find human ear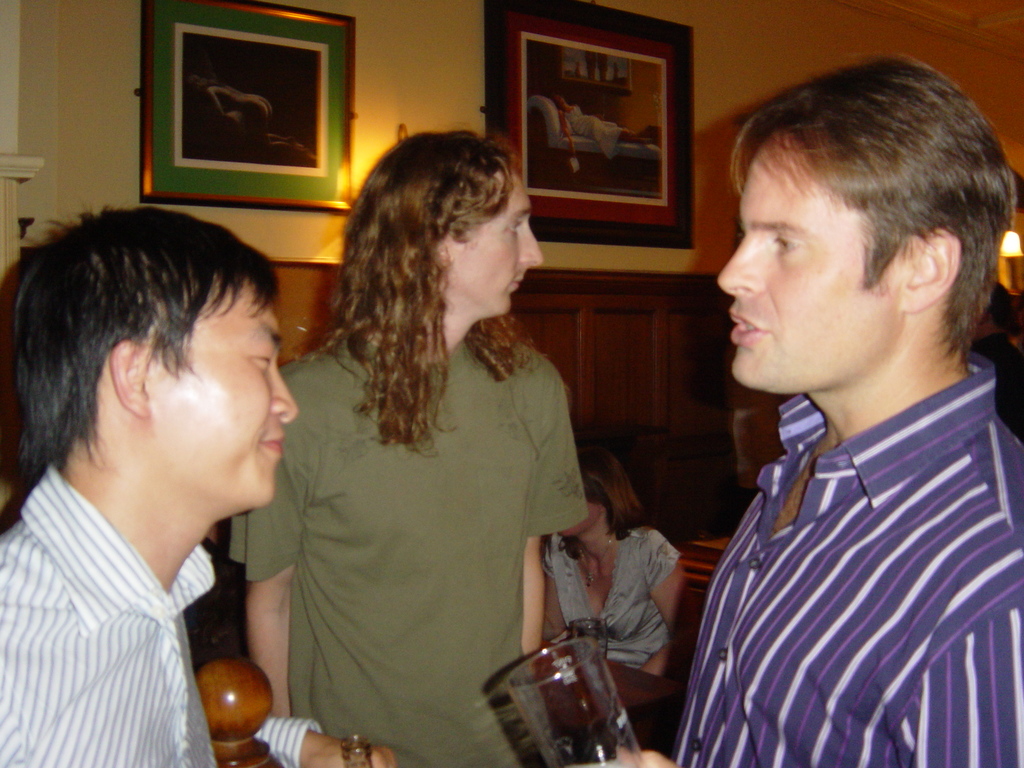
BBox(425, 225, 455, 268)
